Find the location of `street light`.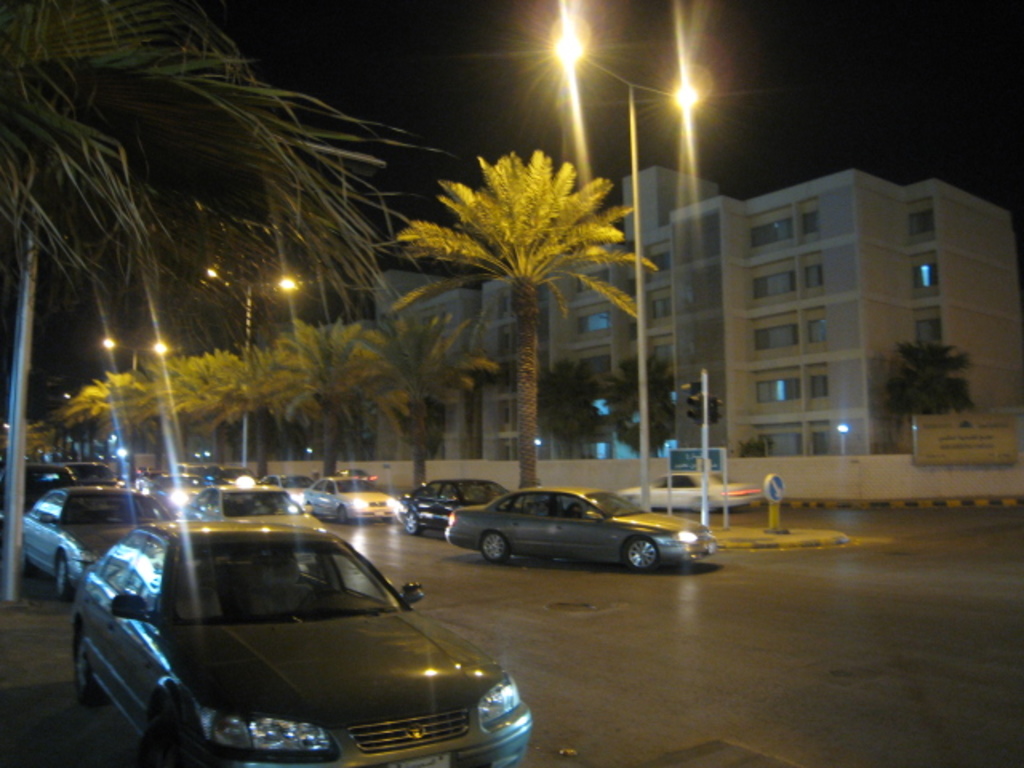
Location: crop(101, 338, 176, 378).
